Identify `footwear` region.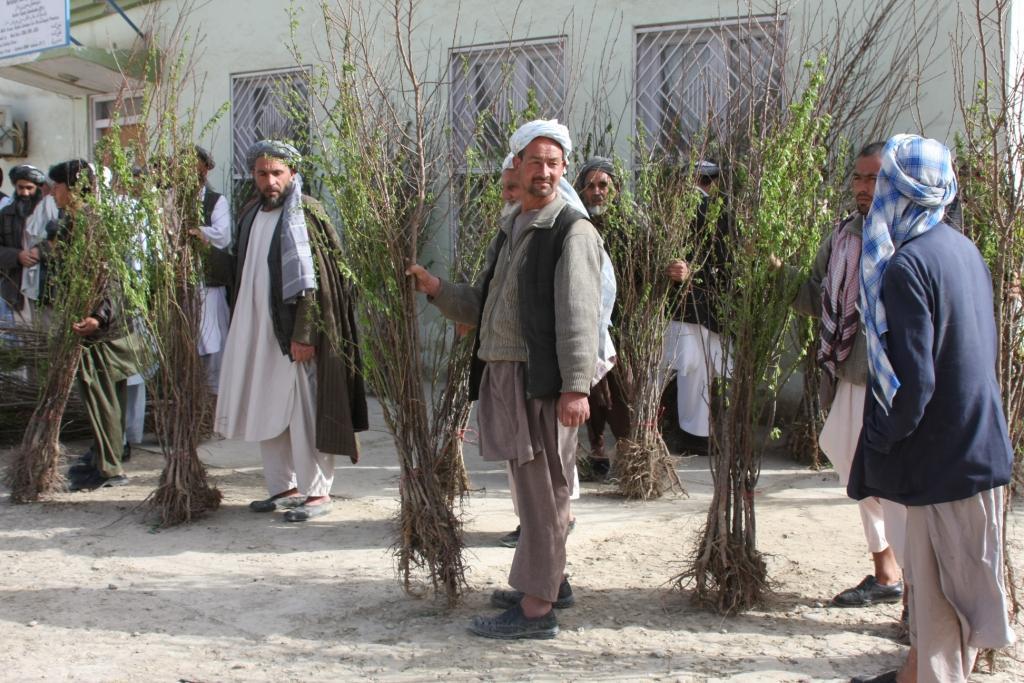
Region: rect(829, 575, 904, 608).
